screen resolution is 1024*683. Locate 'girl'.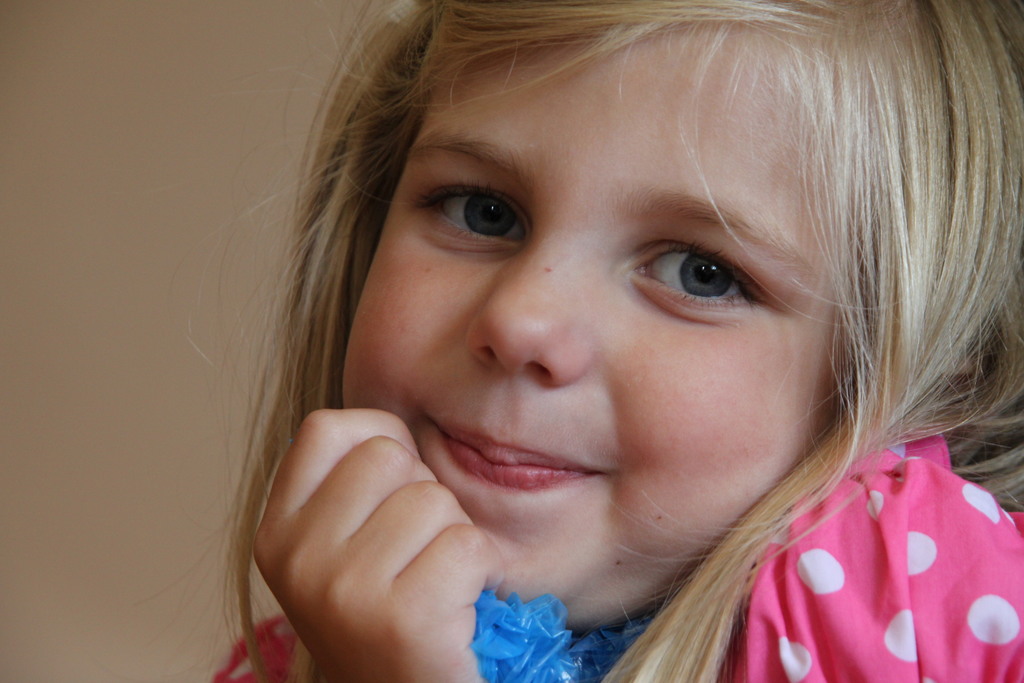
select_region(107, 0, 1023, 682).
